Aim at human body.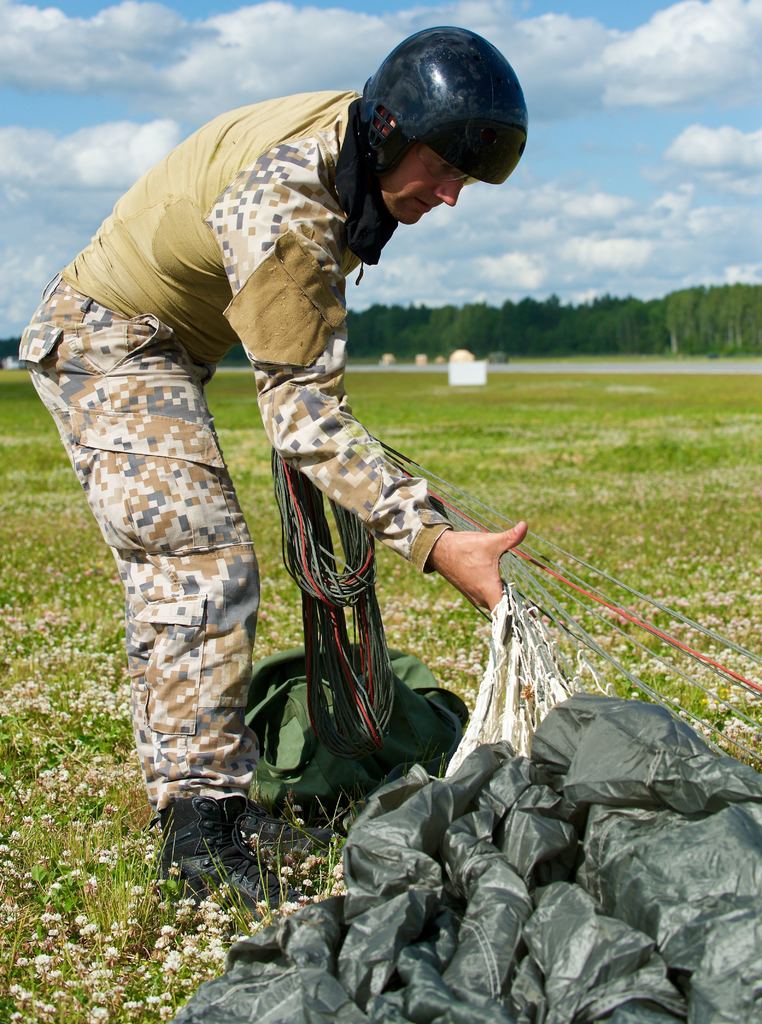
Aimed at bbox=(17, 33, 594, 876).
